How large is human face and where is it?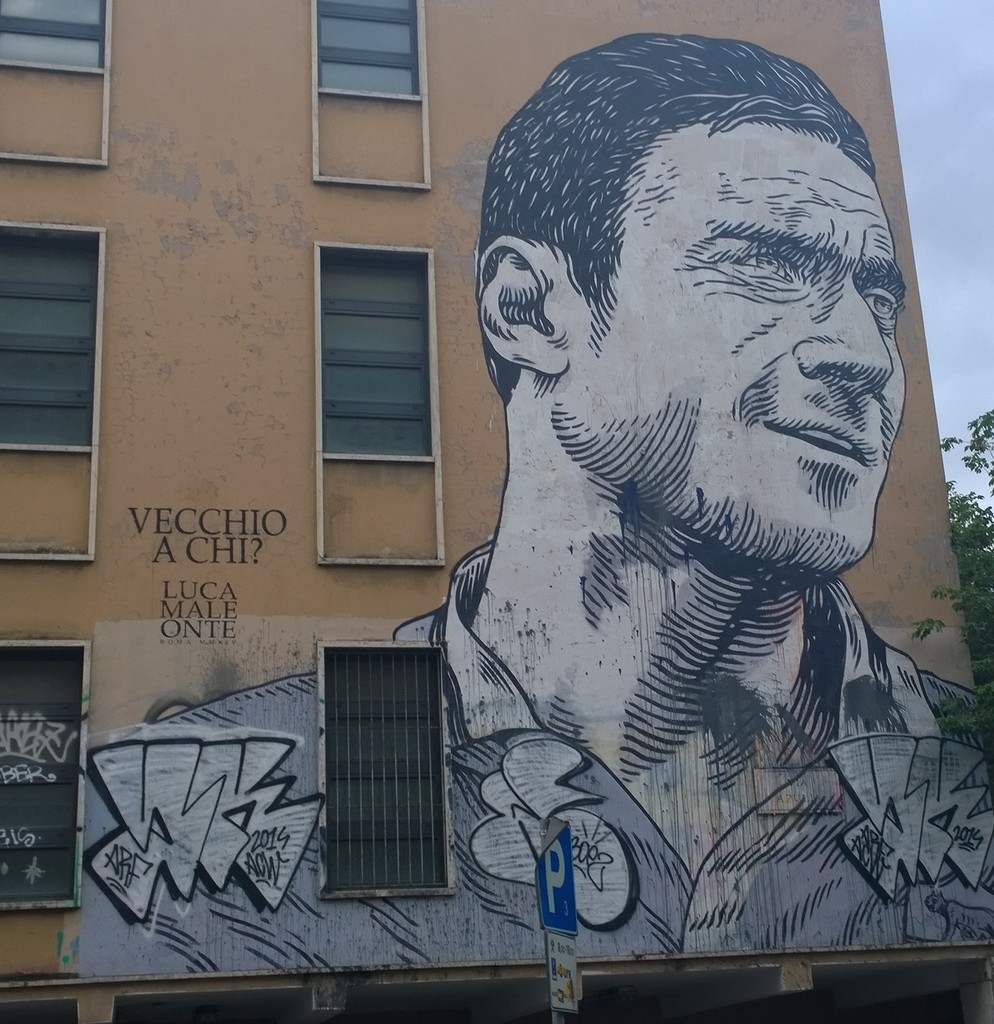
Bounding box: [566, 124, 911, 573].
